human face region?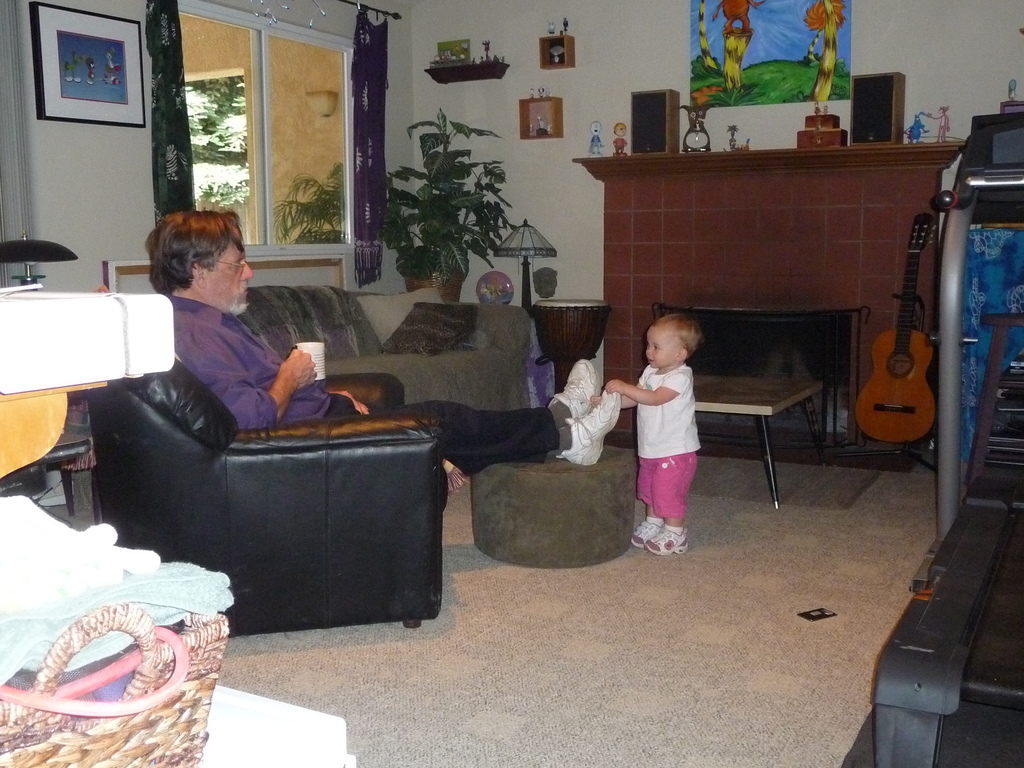
<bbox>644, 329, 675, 367</bbox>
